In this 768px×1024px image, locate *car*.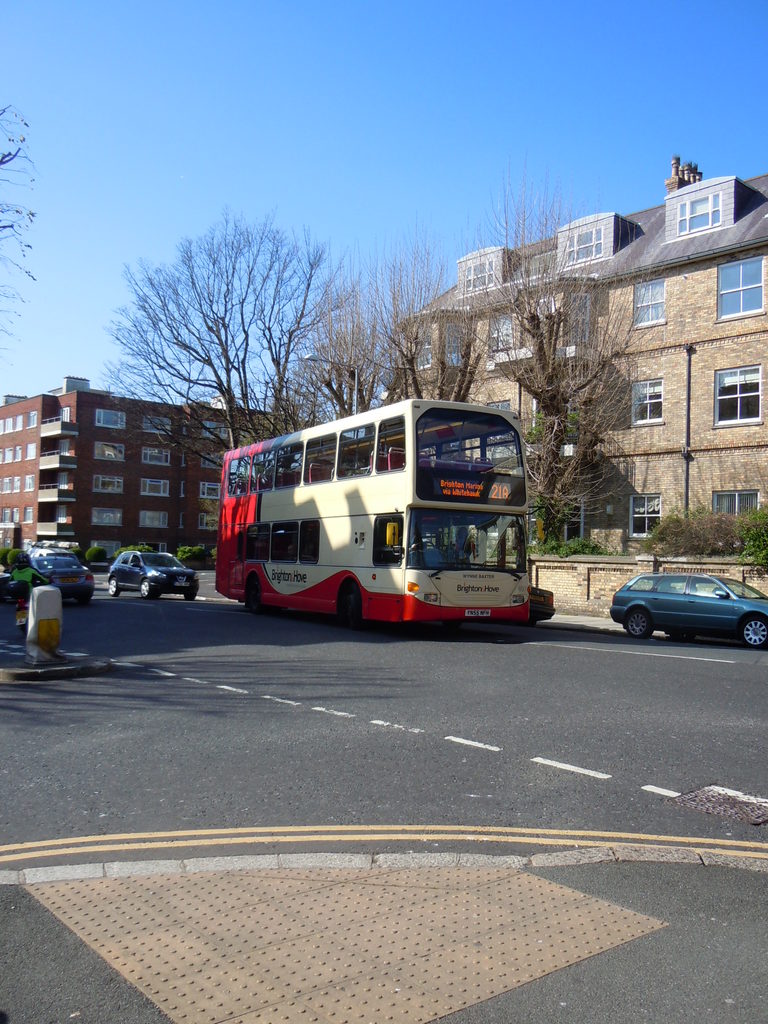
Bounding box: (x1=611, y1=573, x2=767, y2=652).
